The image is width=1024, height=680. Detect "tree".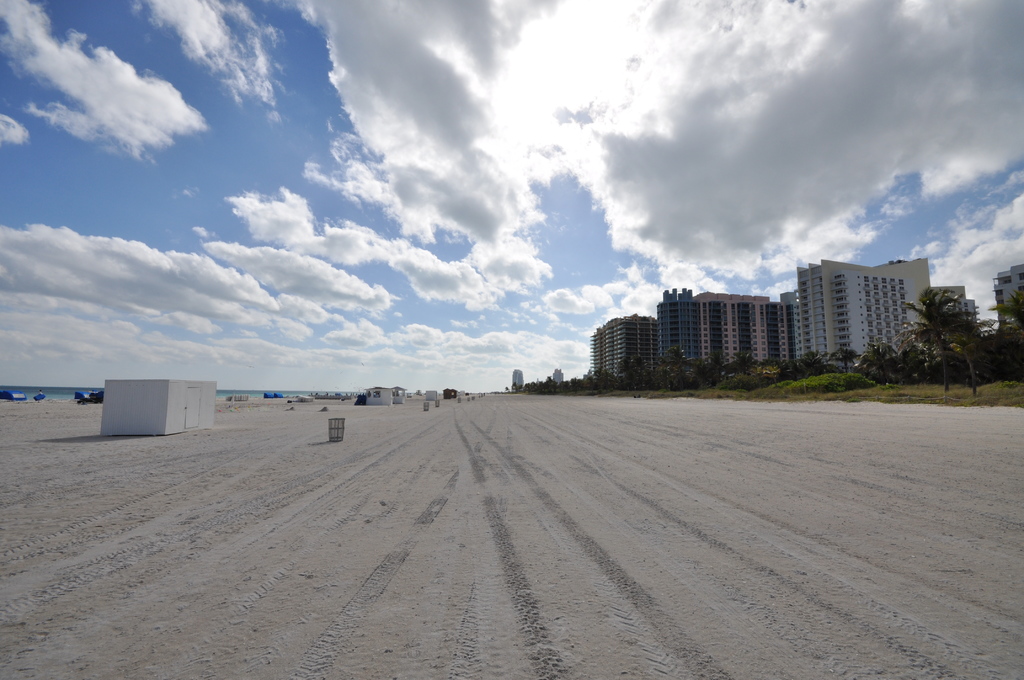
Detection: {"x1": 703, "y1": 353, "x2": 720, "y2": 385}.
